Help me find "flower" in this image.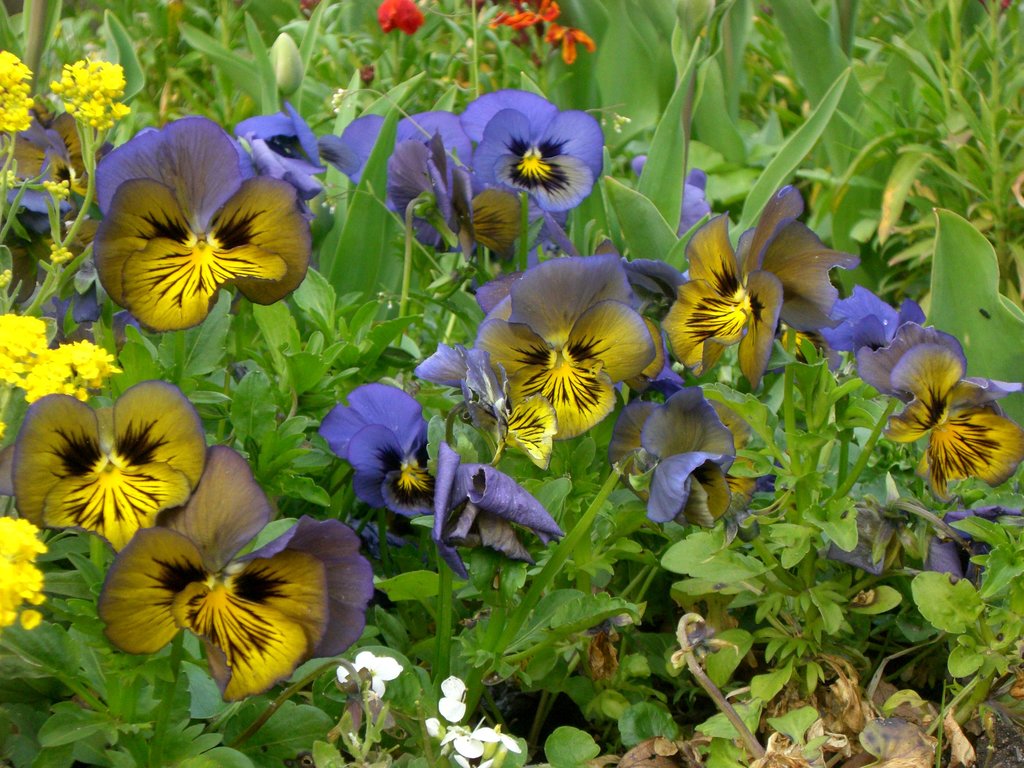
Found it: region(19, 345, 116, 407).
